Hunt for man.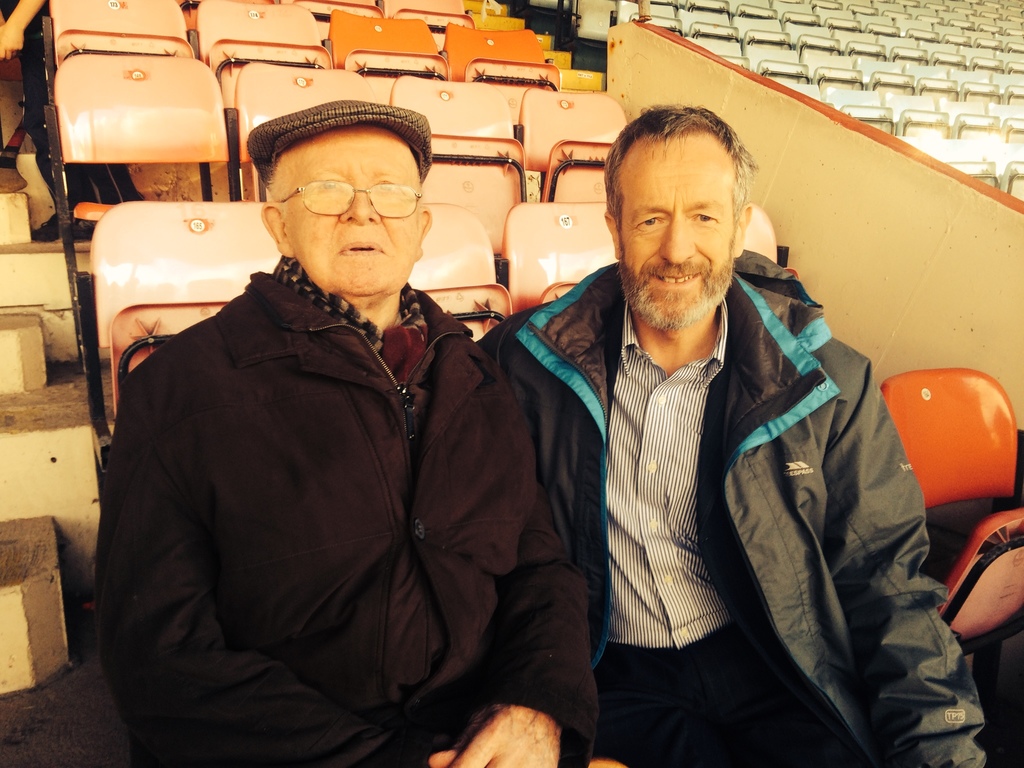
Hunted down at x1=88 y1=71 x2=570 y2=762.
